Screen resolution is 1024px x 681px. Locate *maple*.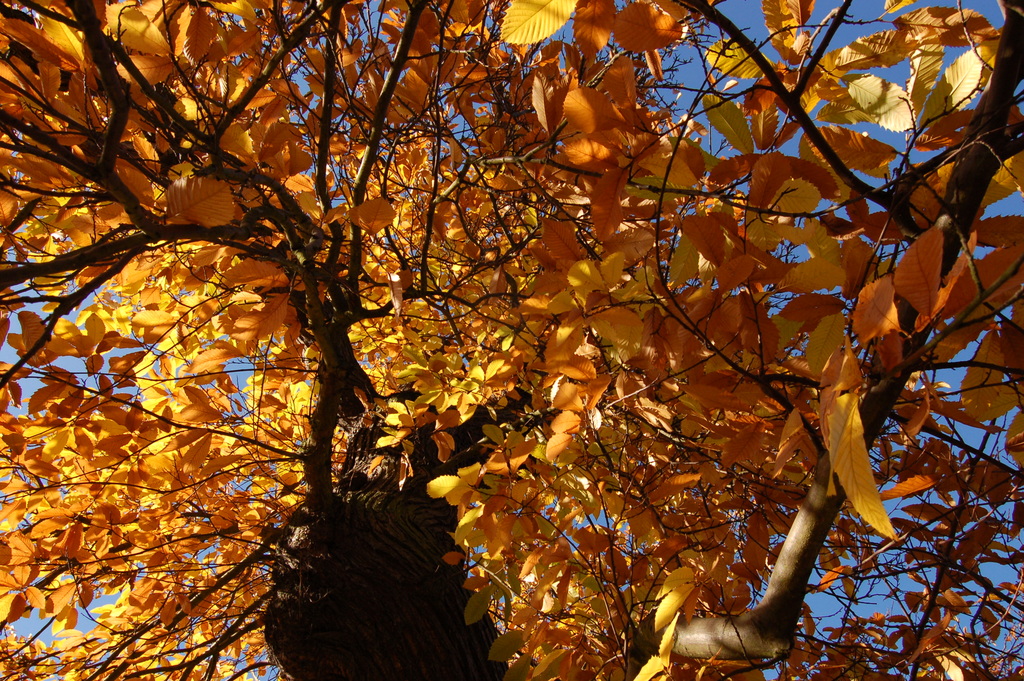
[0,0,1020,680].
